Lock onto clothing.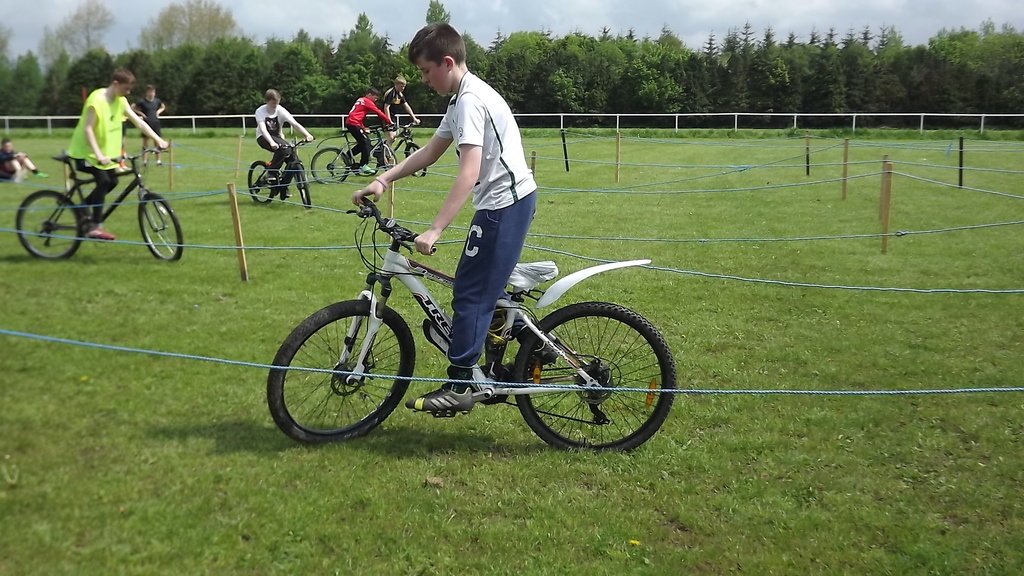
Locked: (134, 93, 163, 131).
